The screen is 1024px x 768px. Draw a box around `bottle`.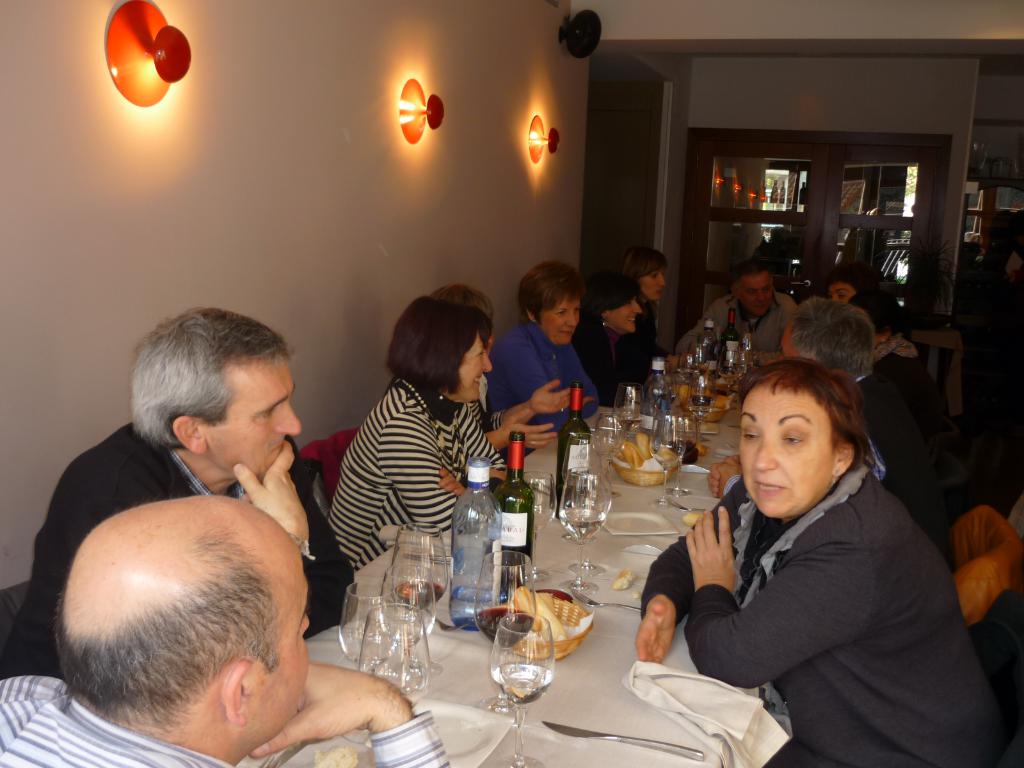
[left=559, top=380, right=595, bottom=499].
